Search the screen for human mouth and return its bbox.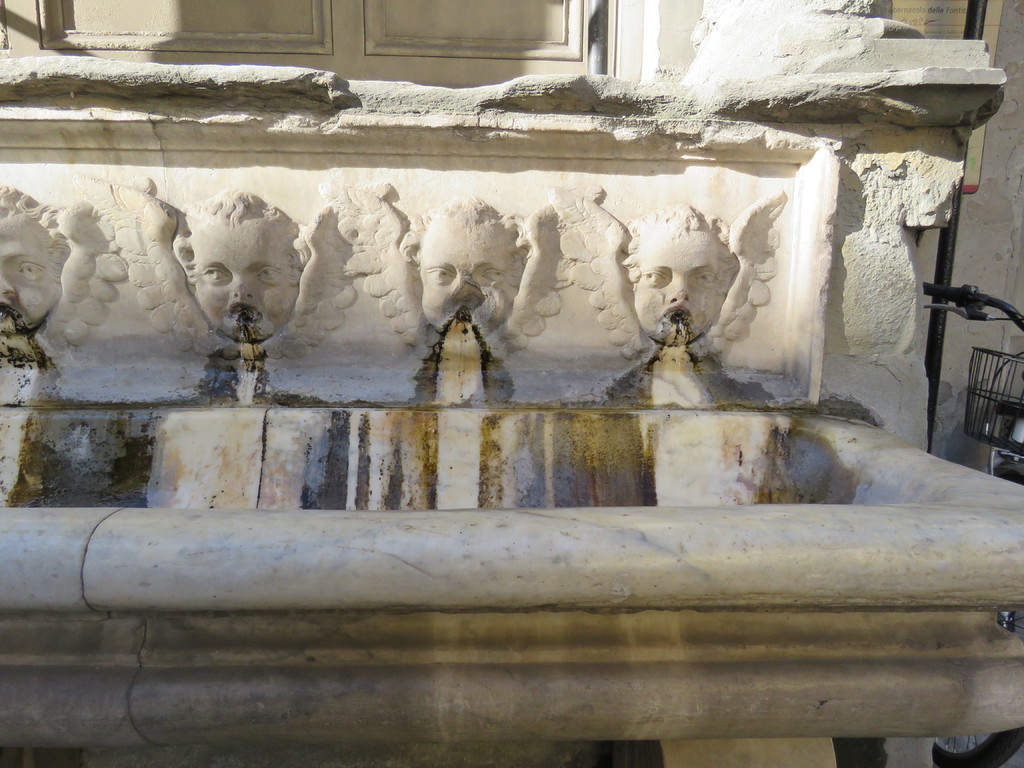
Found: 0, 297, 15, 322.
